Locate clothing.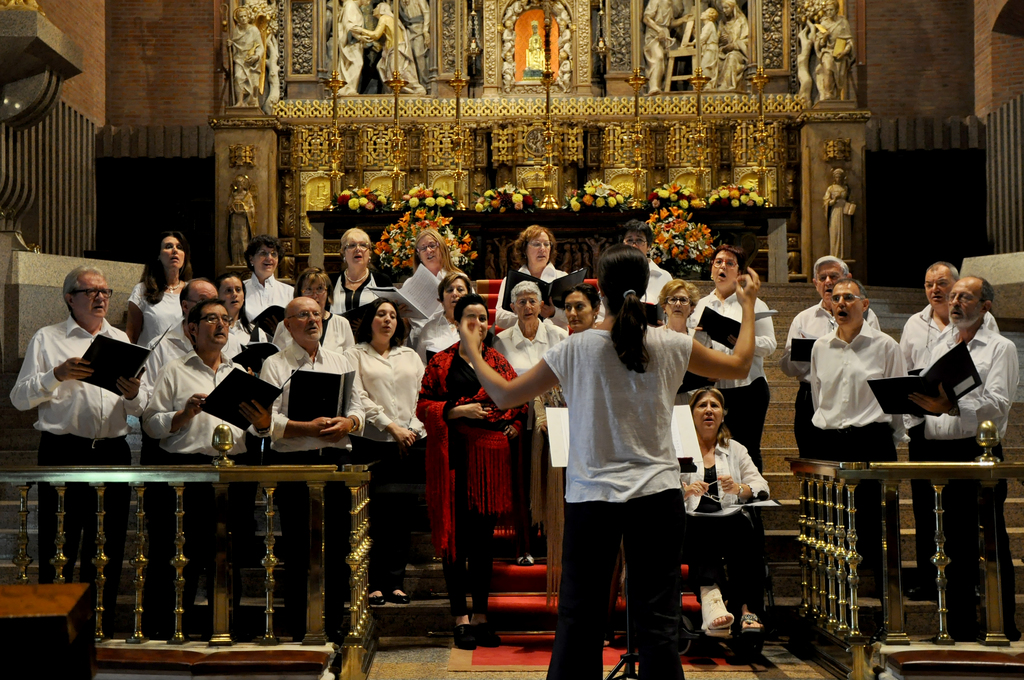
Bounding box: left=678, top=436, right=767, bottom=515.
